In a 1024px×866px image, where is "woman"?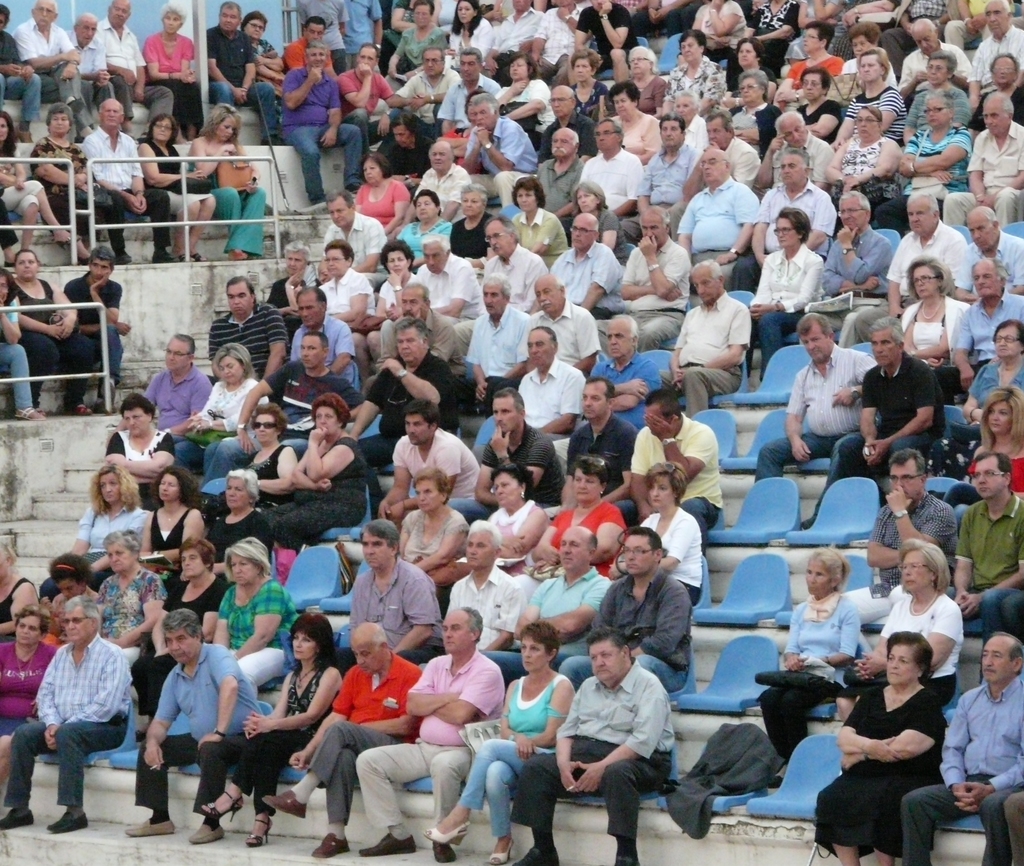
crop(507, 172, 568, 272).
